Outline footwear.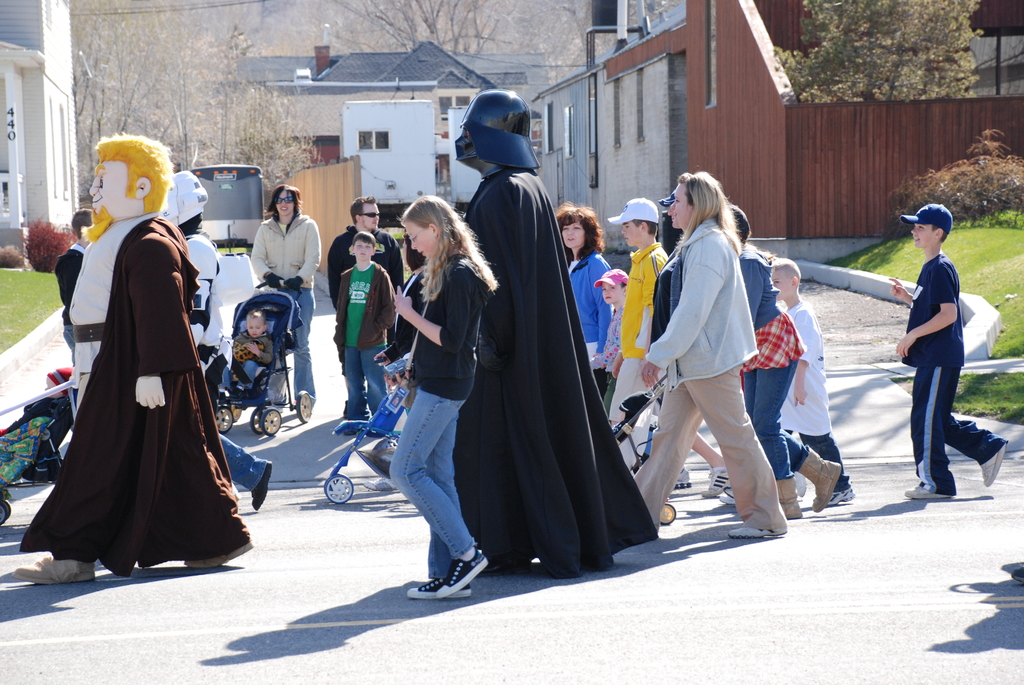
Outline: (363,475,397,491).
